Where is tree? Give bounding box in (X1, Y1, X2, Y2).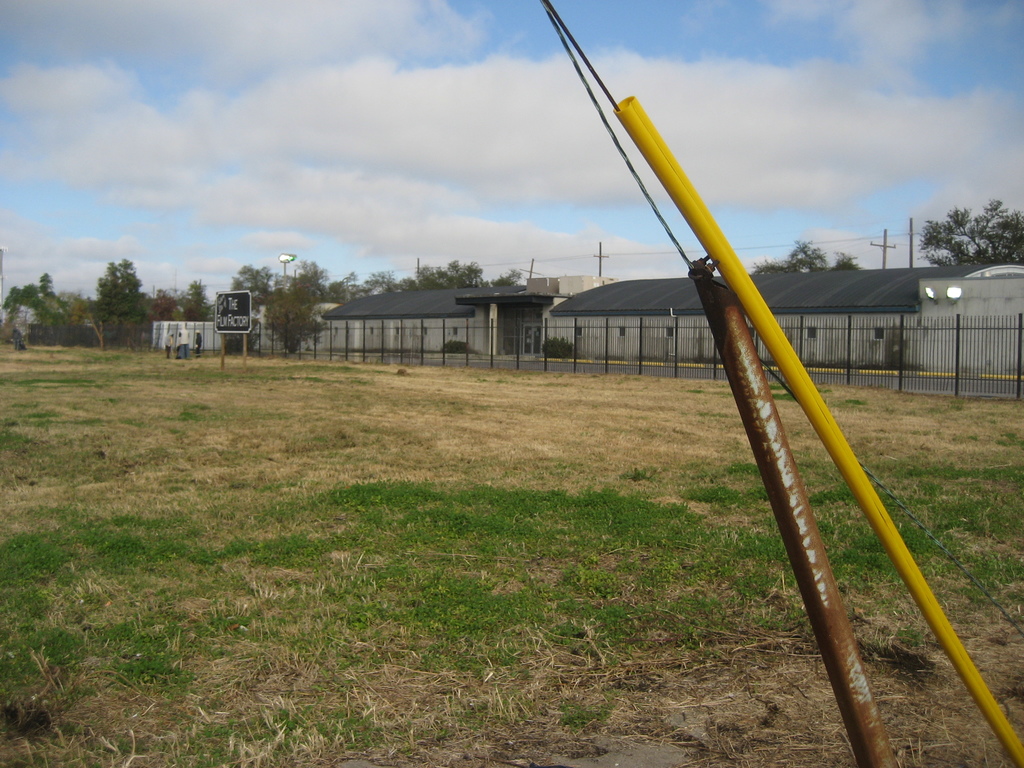
(229, 260, 295, 331).
